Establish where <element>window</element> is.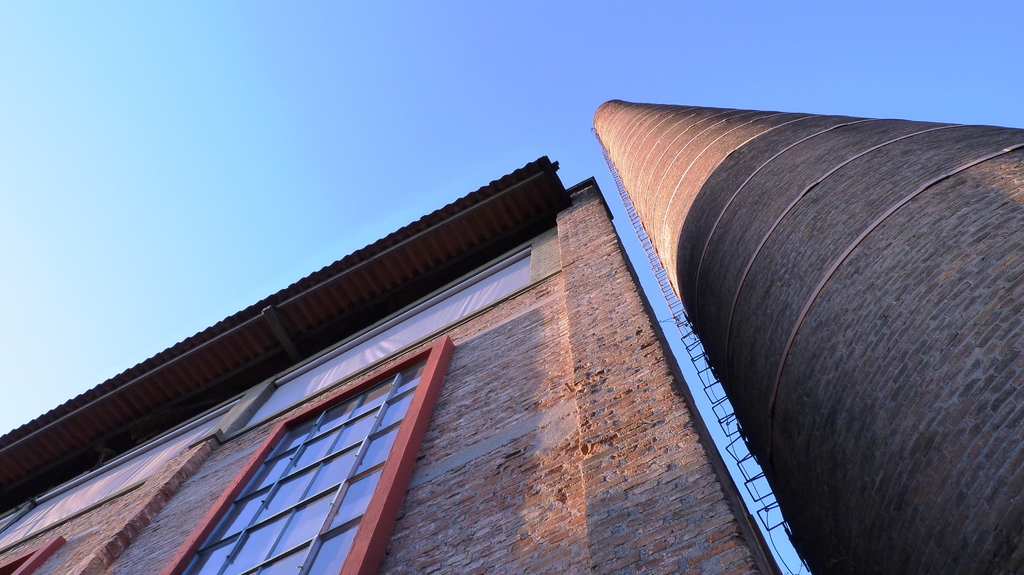
Established at <box>223,244,536,436</box>.
